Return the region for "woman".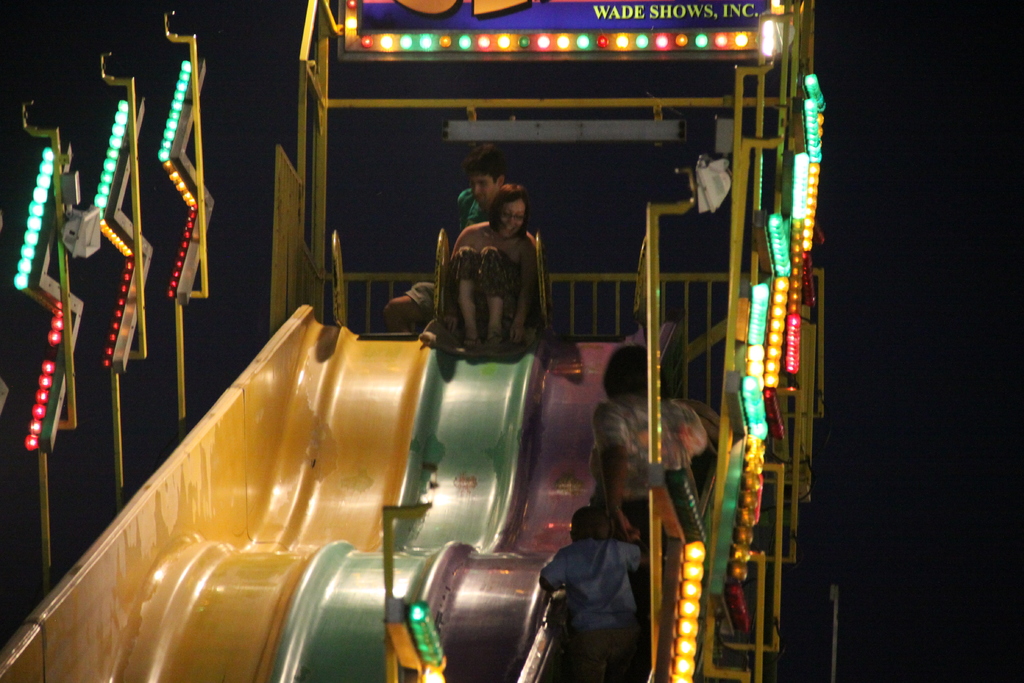
423:160:557:375.
